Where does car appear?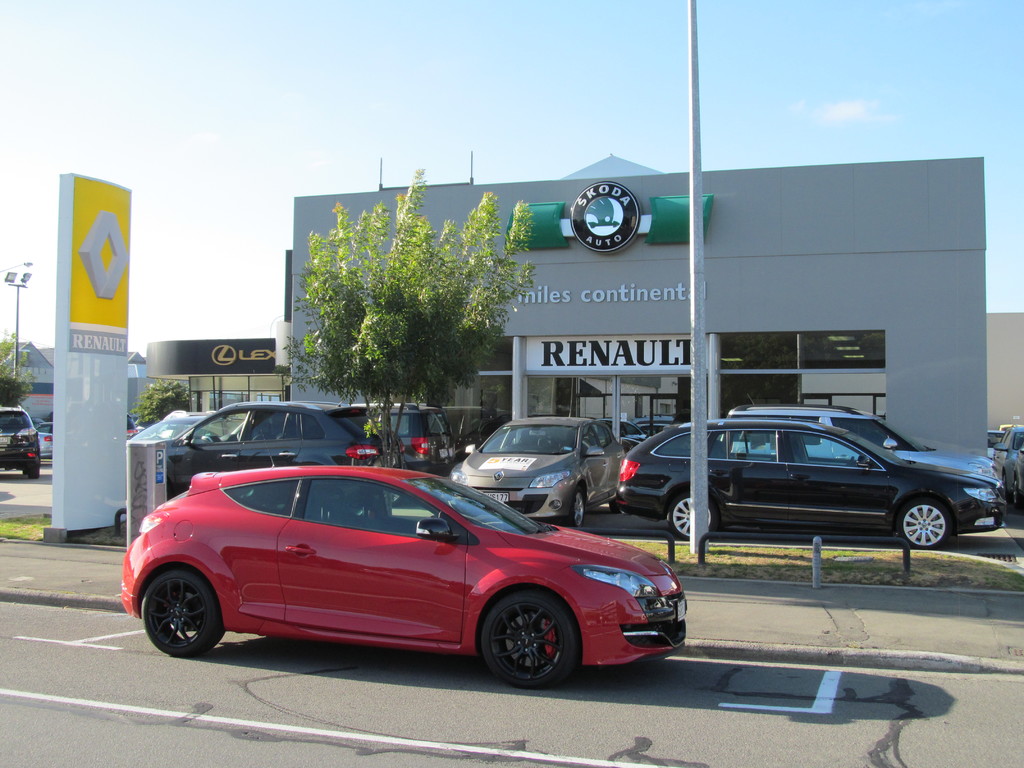
Appears at x1=136 y1=396 x2=442 y2=500.
